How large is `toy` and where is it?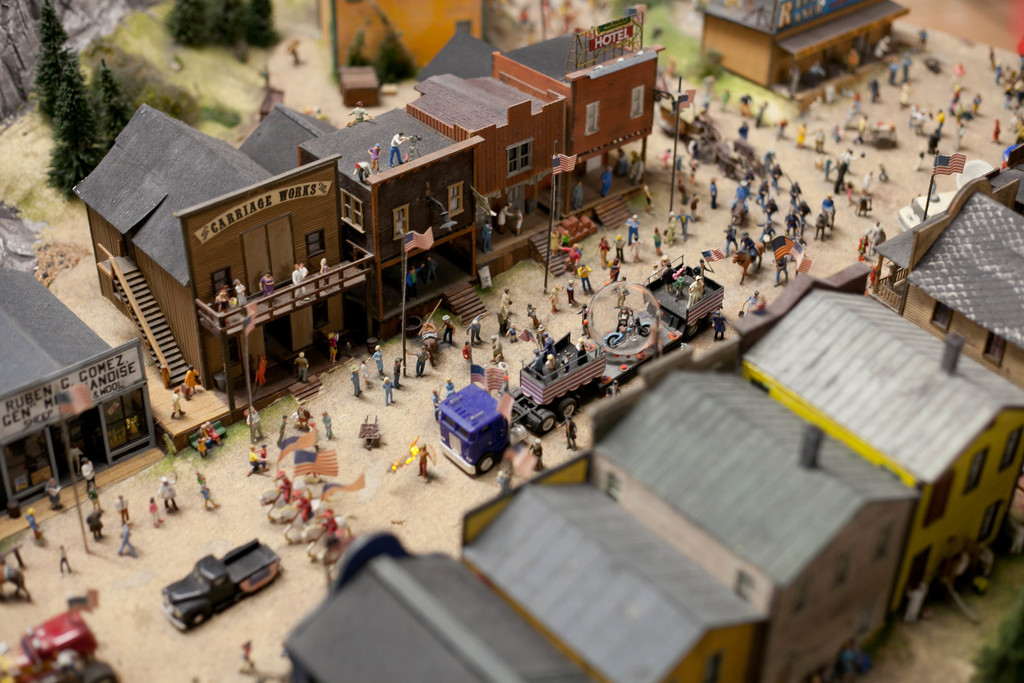
Bounding box: [x1=260, y1=270, x2=274, y2=296].
